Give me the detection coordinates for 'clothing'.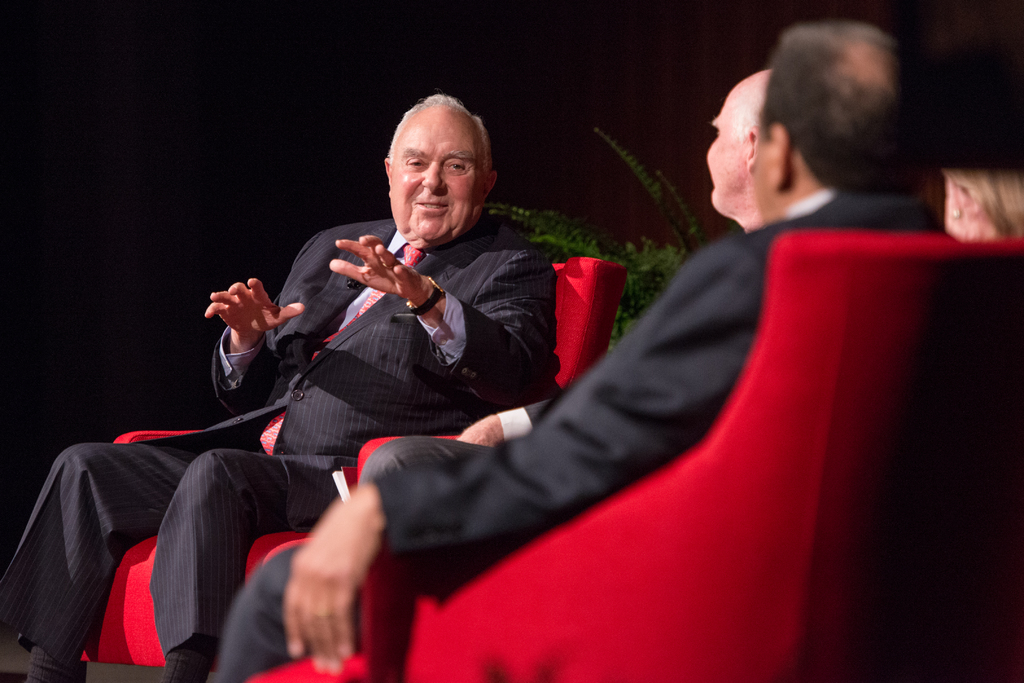
[216, 186, 940, 682].
